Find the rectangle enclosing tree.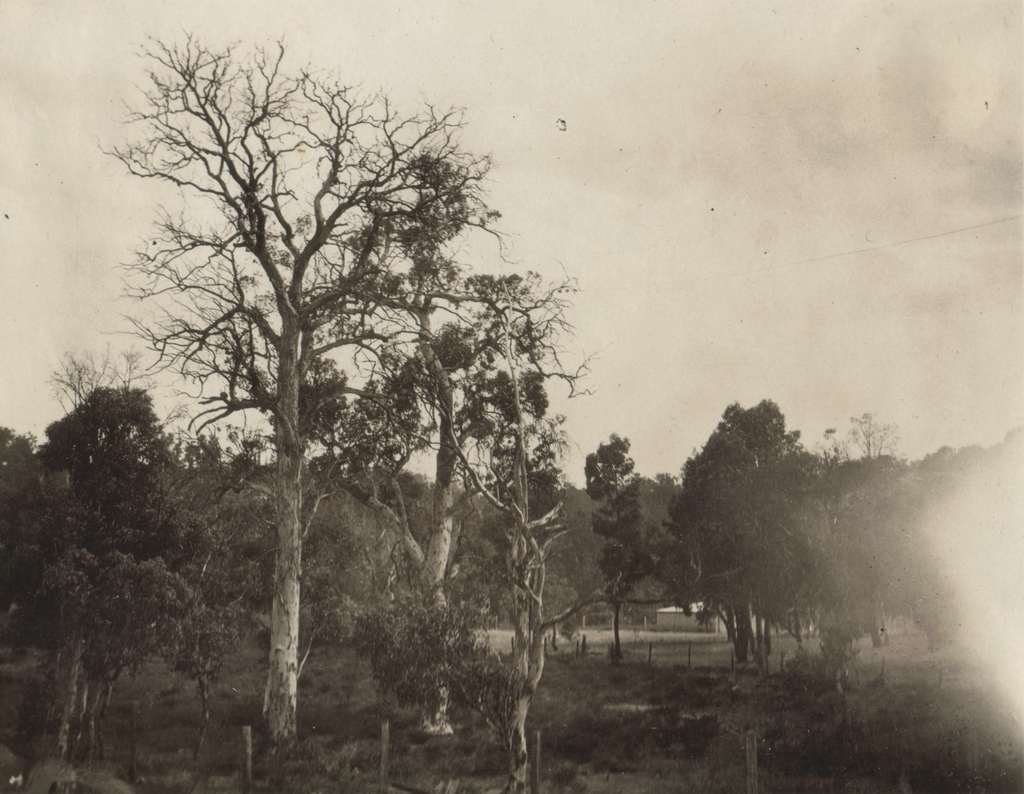
select_region(578, 427, 666, 655).
